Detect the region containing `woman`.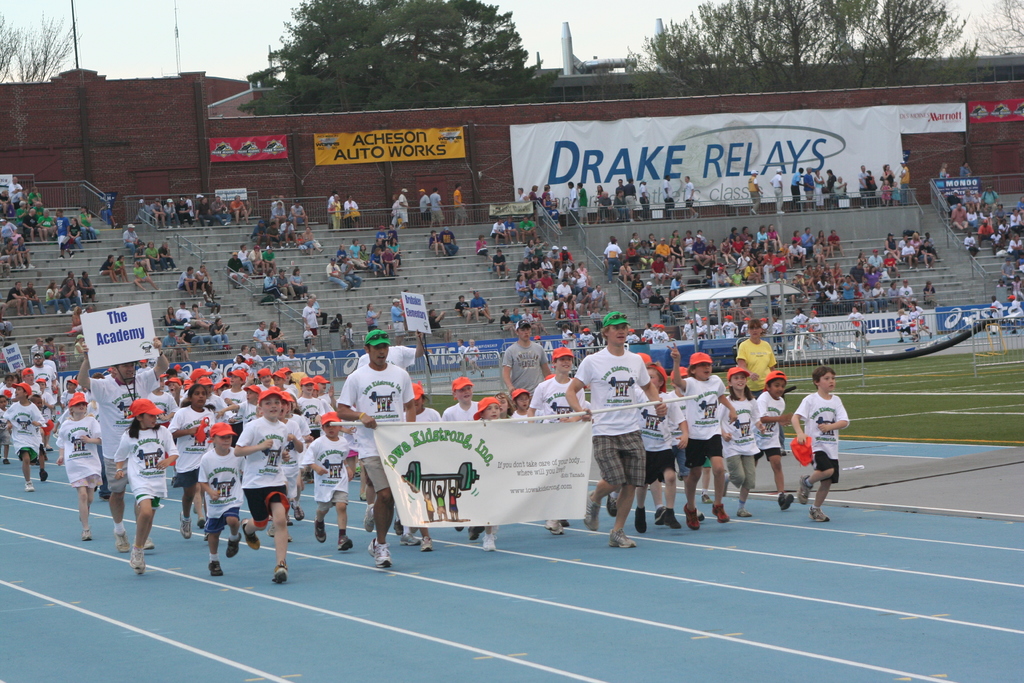
(390,237,401,267).
